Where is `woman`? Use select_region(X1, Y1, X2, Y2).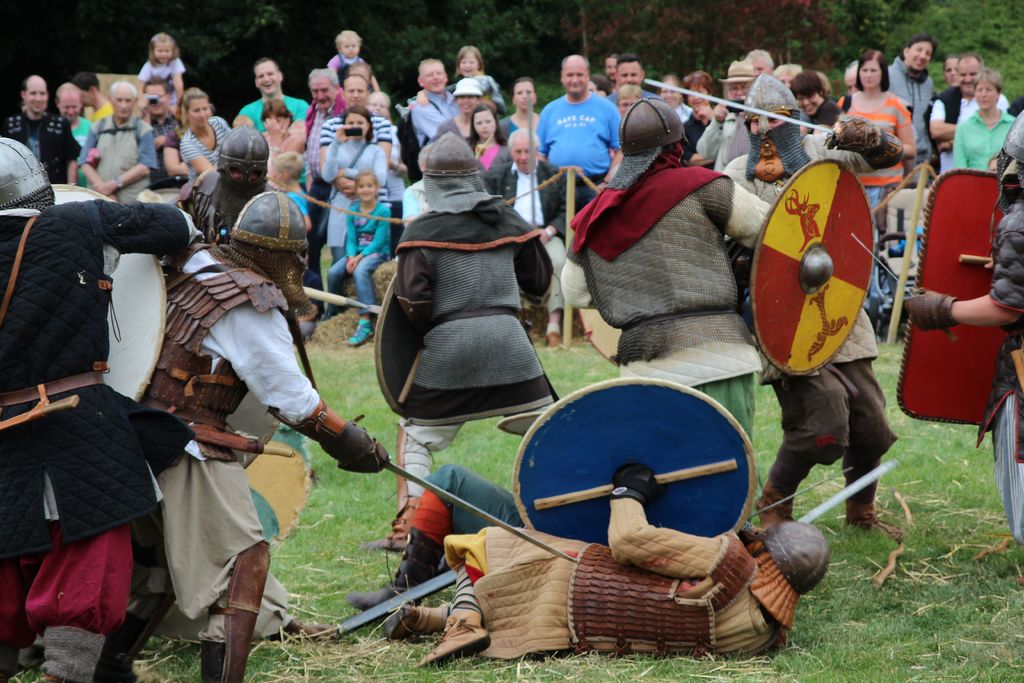
select_region(678, 70, 717, 156).
